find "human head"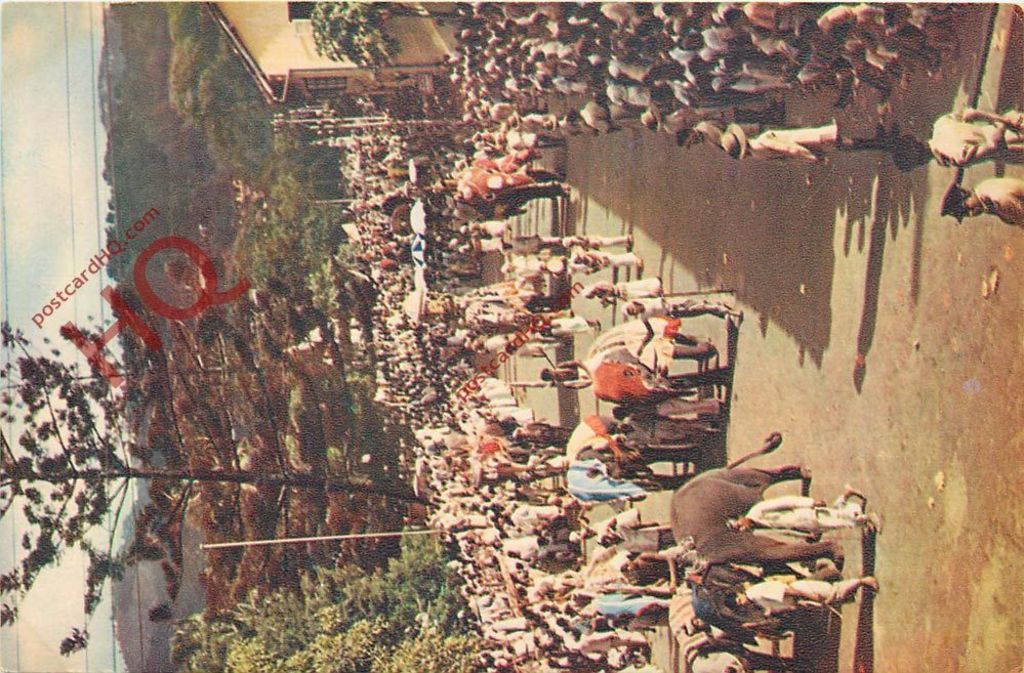
left=728, top=516, right=756, bottom=535
